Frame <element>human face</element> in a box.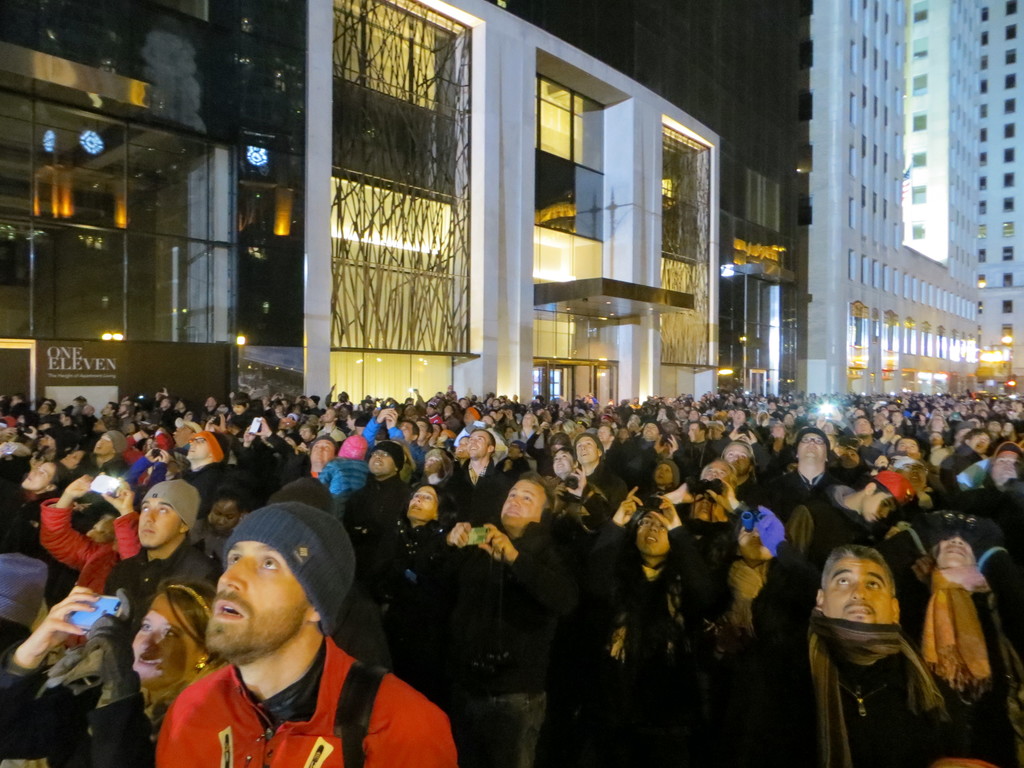
<region>916, 534, 979, 582</region>.
